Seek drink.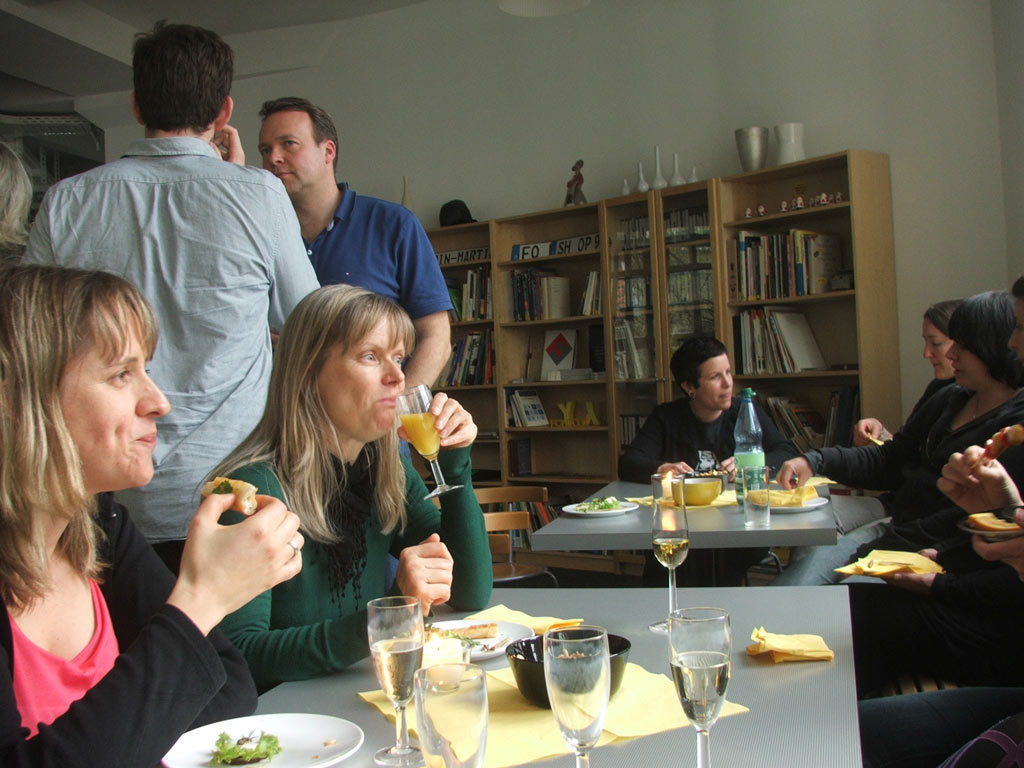
bbox=[655, 540, 688, 570].
